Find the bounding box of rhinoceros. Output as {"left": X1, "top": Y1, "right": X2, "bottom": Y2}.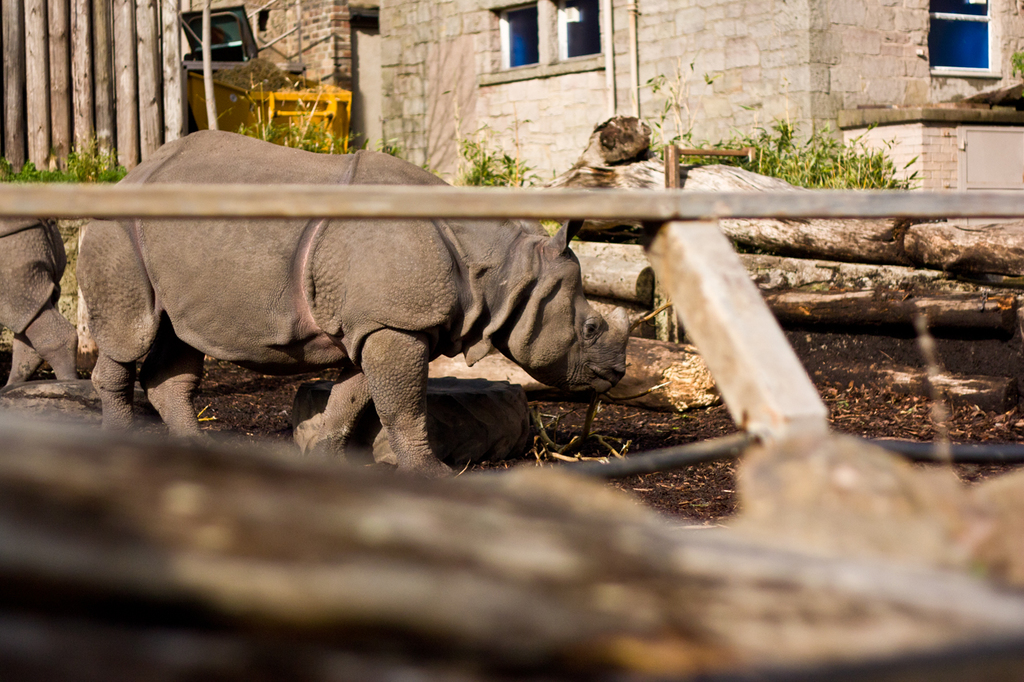
{"left": 0, "top": 217, "right": 78, "bottom": 397}.
